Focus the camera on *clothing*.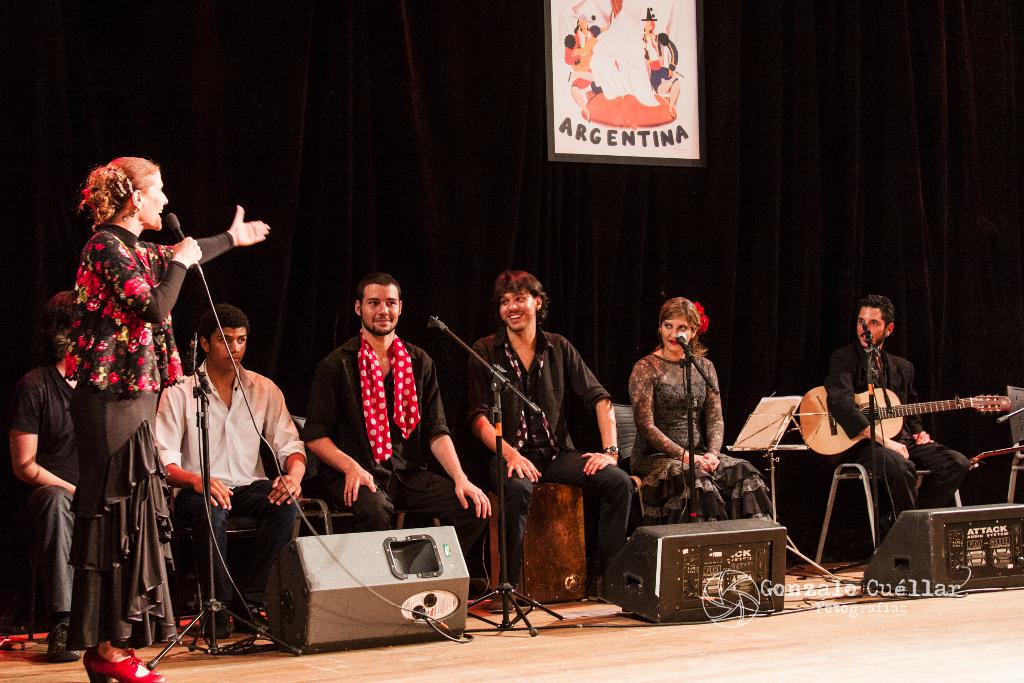
Focus region: x1=455 y1=314 x2=634 y2=586.
